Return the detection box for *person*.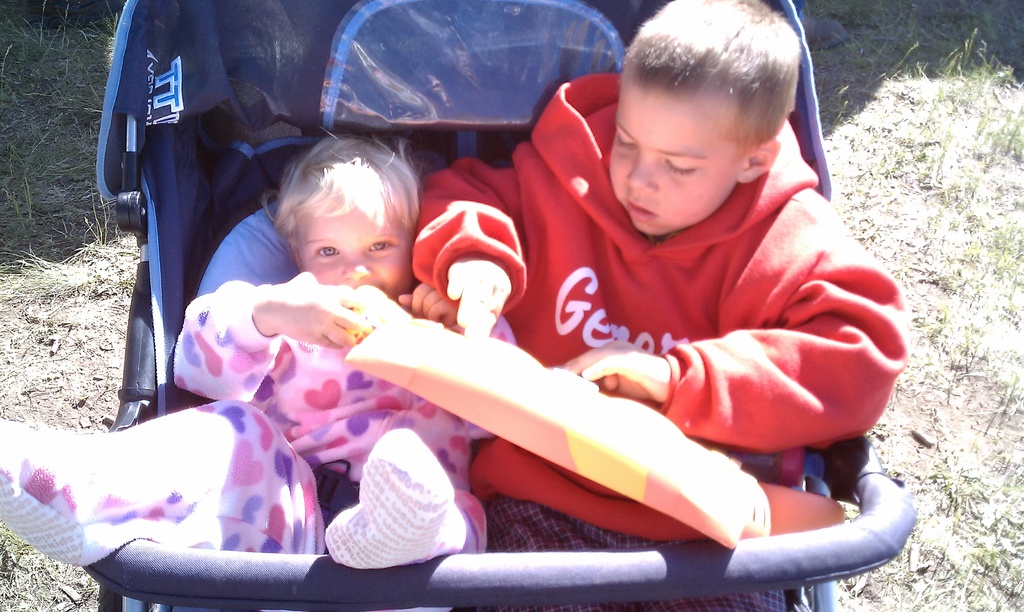
bbox=(172, 137, 520, 611).
